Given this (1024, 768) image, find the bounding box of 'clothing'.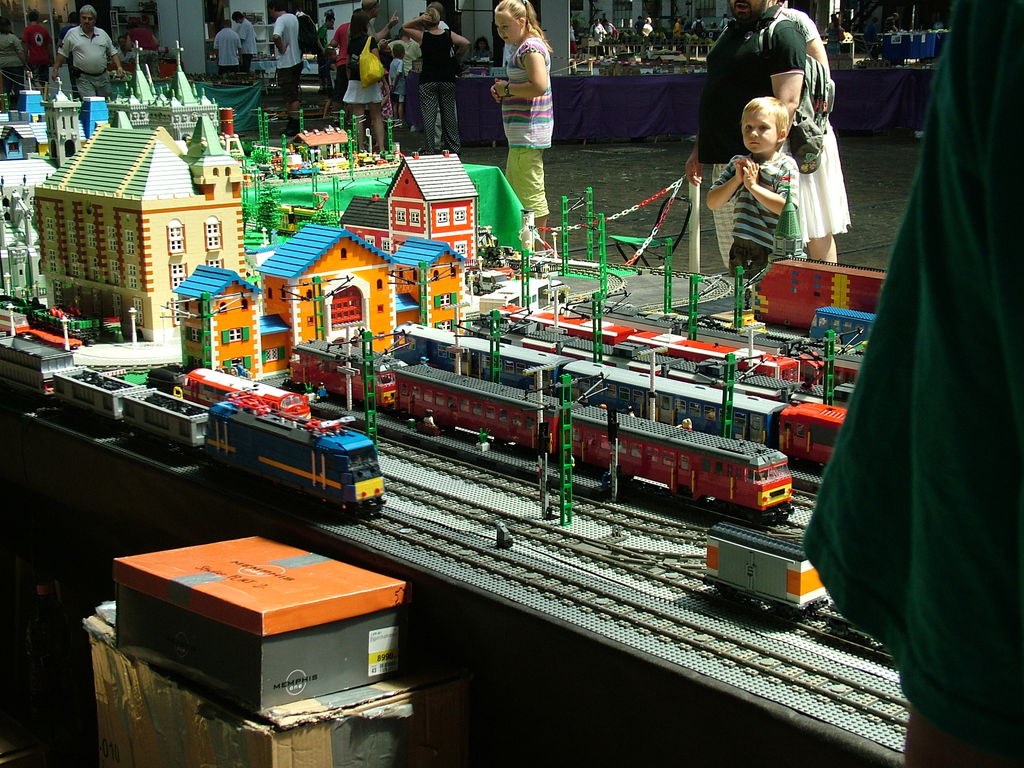
l=727, t=236, r=774, b=278.
